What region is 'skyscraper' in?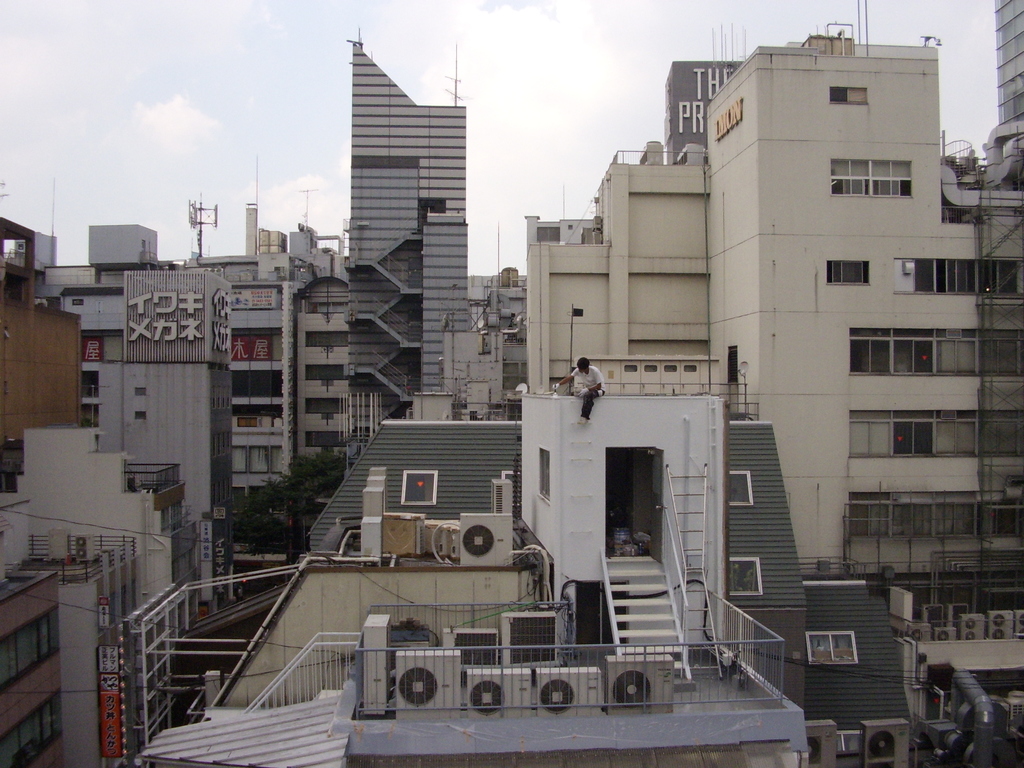
<bbox>993, 0, 1023, 136</bbox>.
